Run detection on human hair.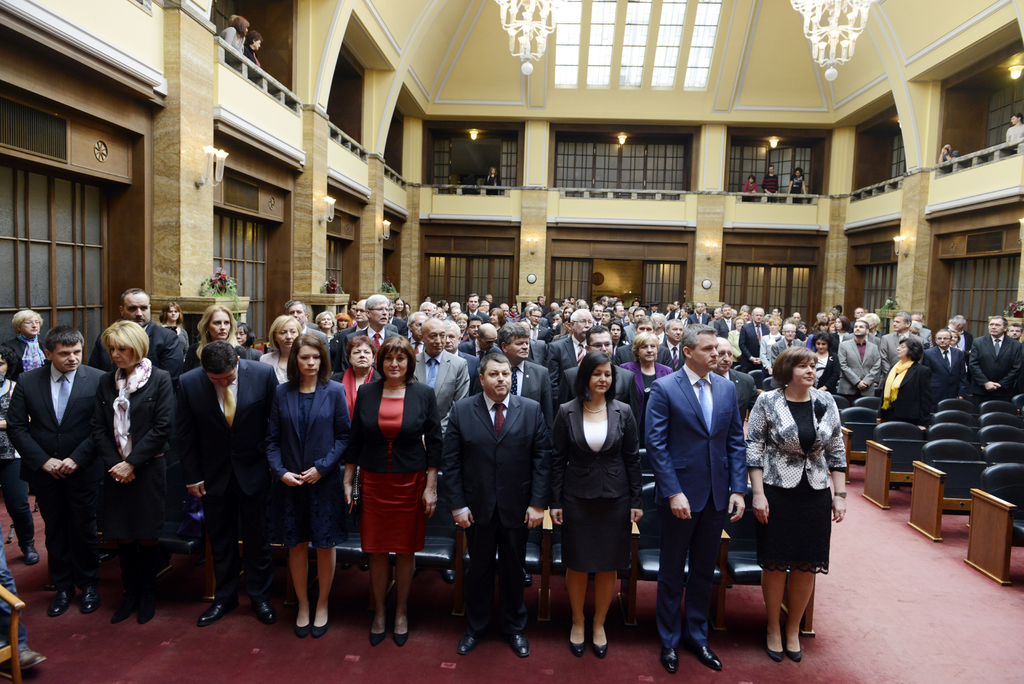
Result: <box>376,337,416,382</box>.
